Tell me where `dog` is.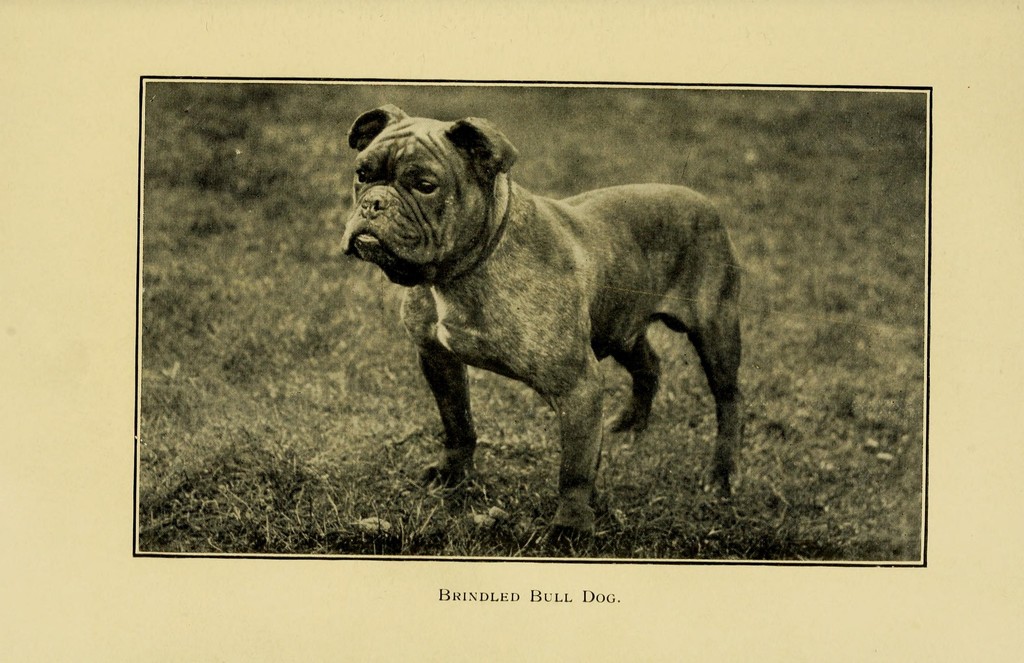
`dog` is at [left=338, top=104, right=750, bottom=556].
